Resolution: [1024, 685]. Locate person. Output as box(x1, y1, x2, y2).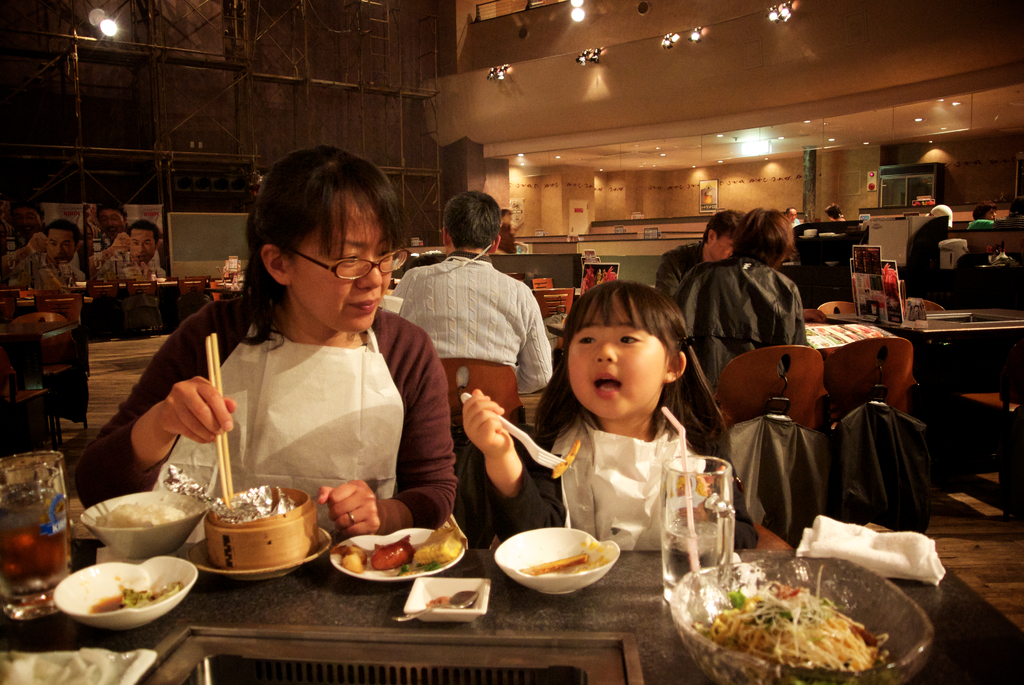
box(3, 219, 89, 280).
